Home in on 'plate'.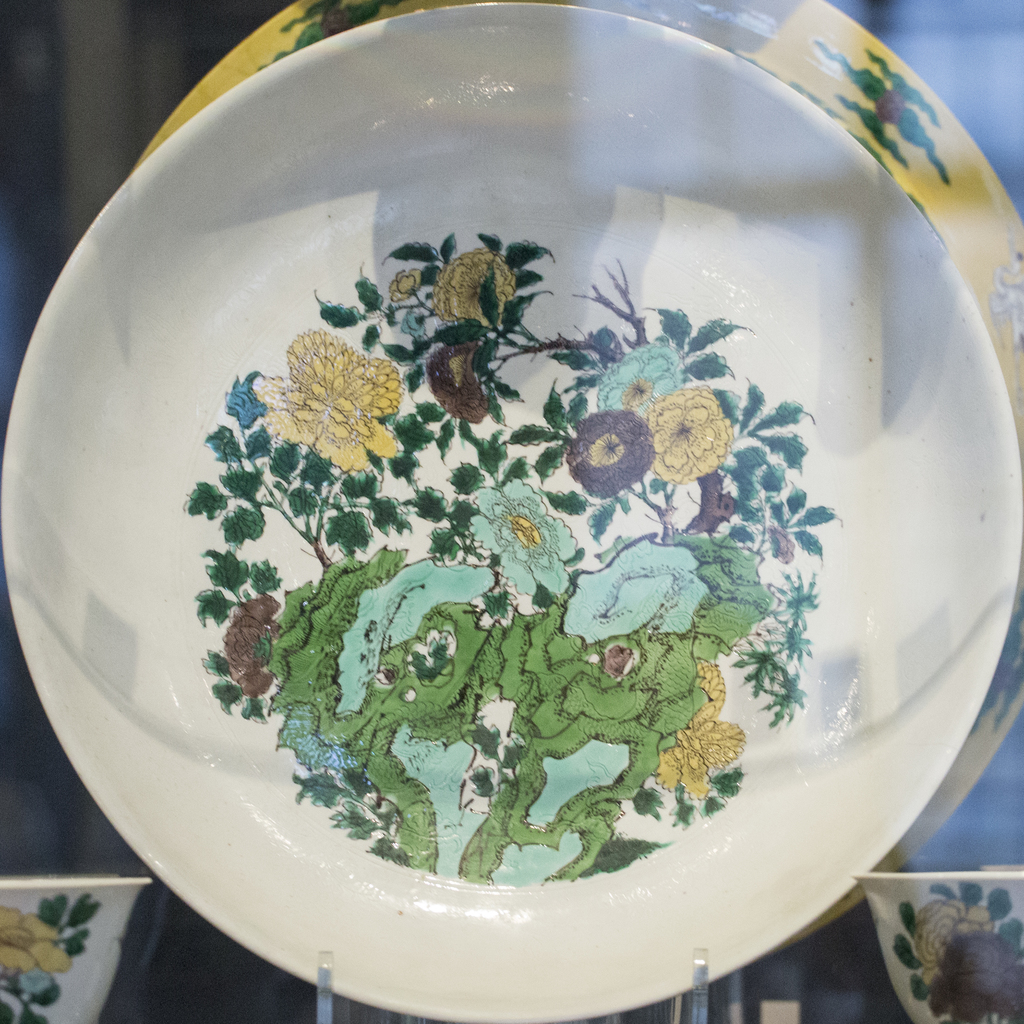
Homed in at (131, 0, 1023, 958).
